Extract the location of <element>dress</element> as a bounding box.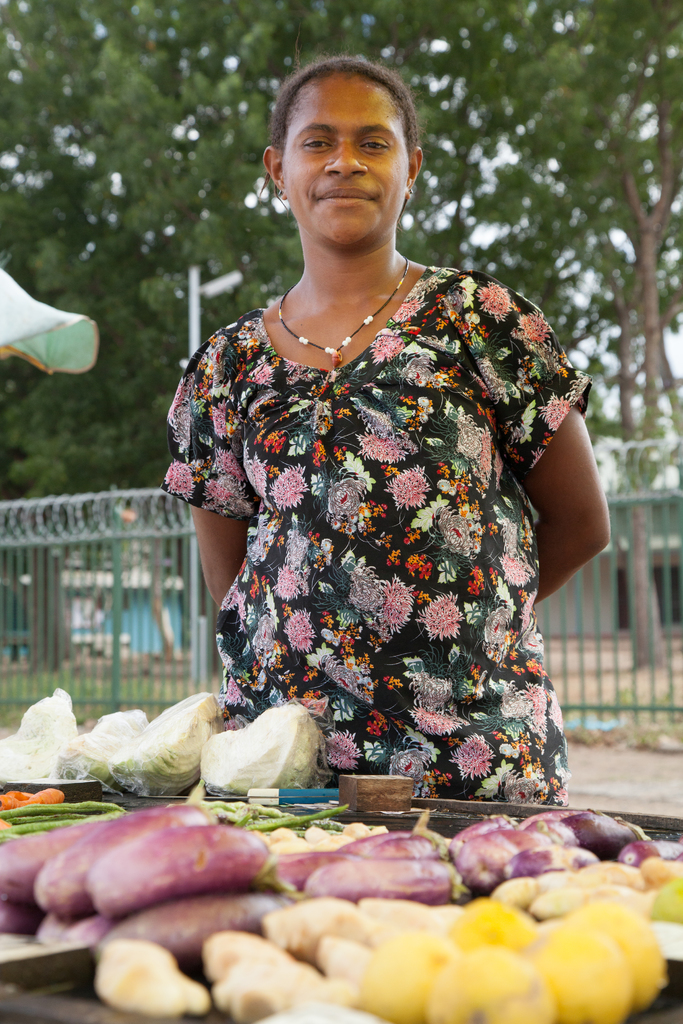
[left=157, top=265, right=595, bottom=811].
